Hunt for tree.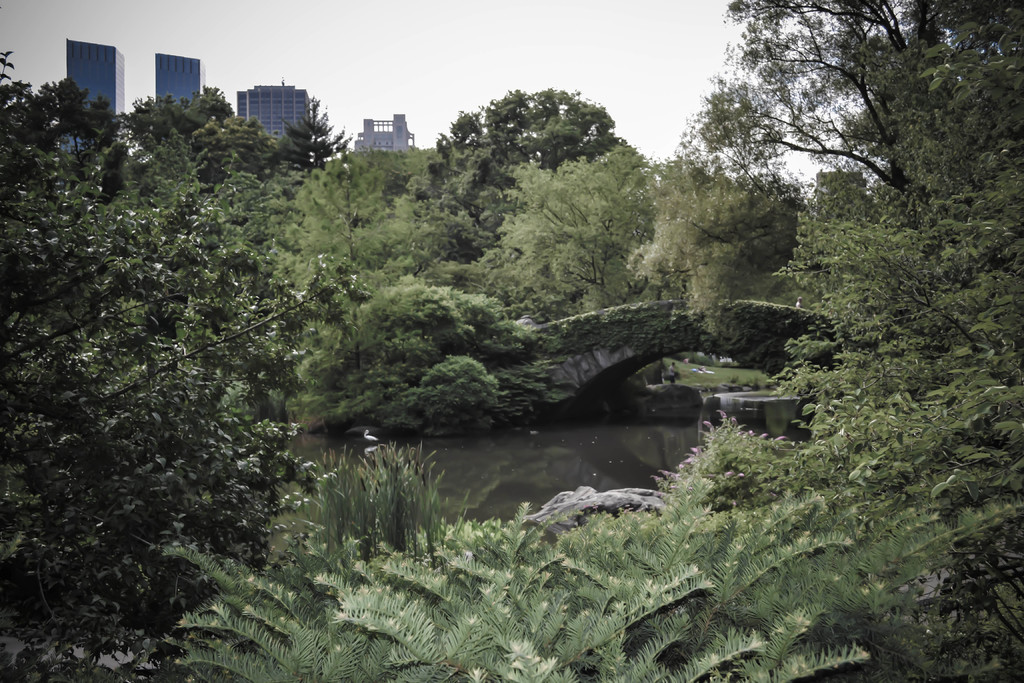
Hunted down at <region>700, 0, 1023, 227</region>.
